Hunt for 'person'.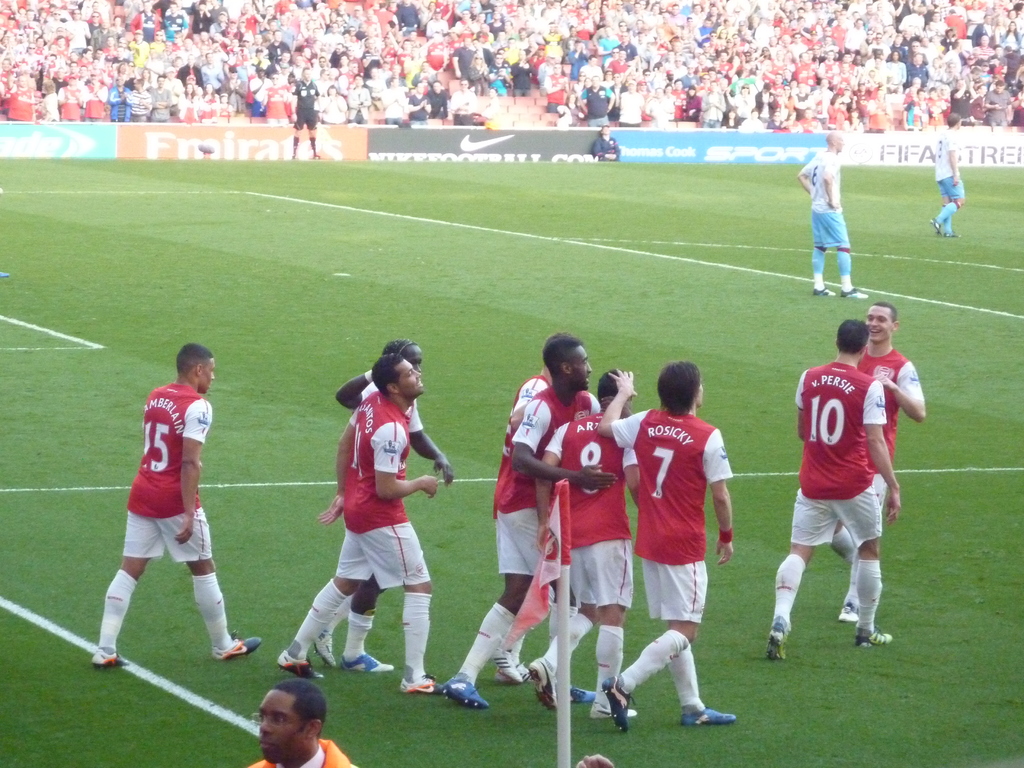
Hunted down at box(444, 331, 598, 709).
